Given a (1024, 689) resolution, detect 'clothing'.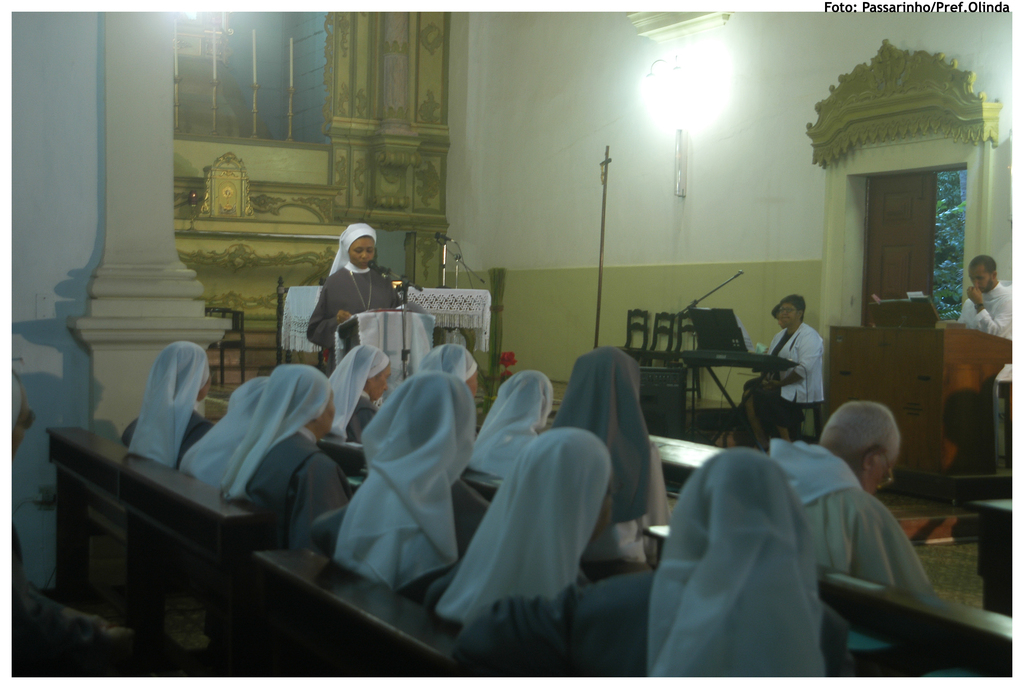
left=727, top=448, right=916, bottom=585.
